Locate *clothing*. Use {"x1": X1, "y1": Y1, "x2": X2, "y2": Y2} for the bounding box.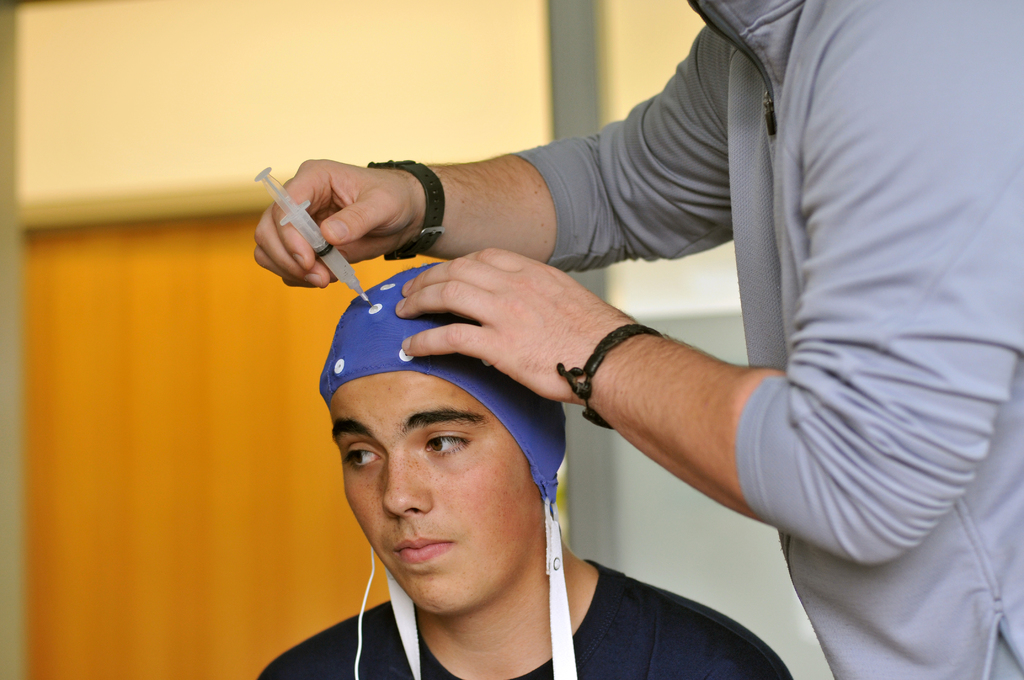
{"x1": 263, "y1": 556, "x2": 779, "y2": 679}.
